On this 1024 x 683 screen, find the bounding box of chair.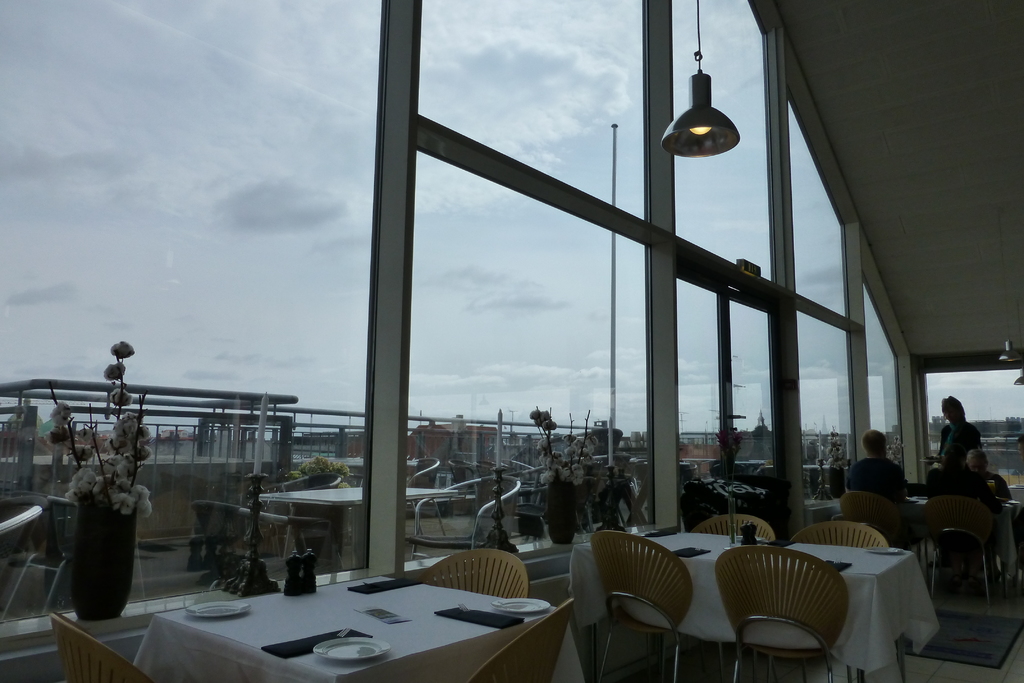
Bounding box: region(591, 527, 728, 682).
